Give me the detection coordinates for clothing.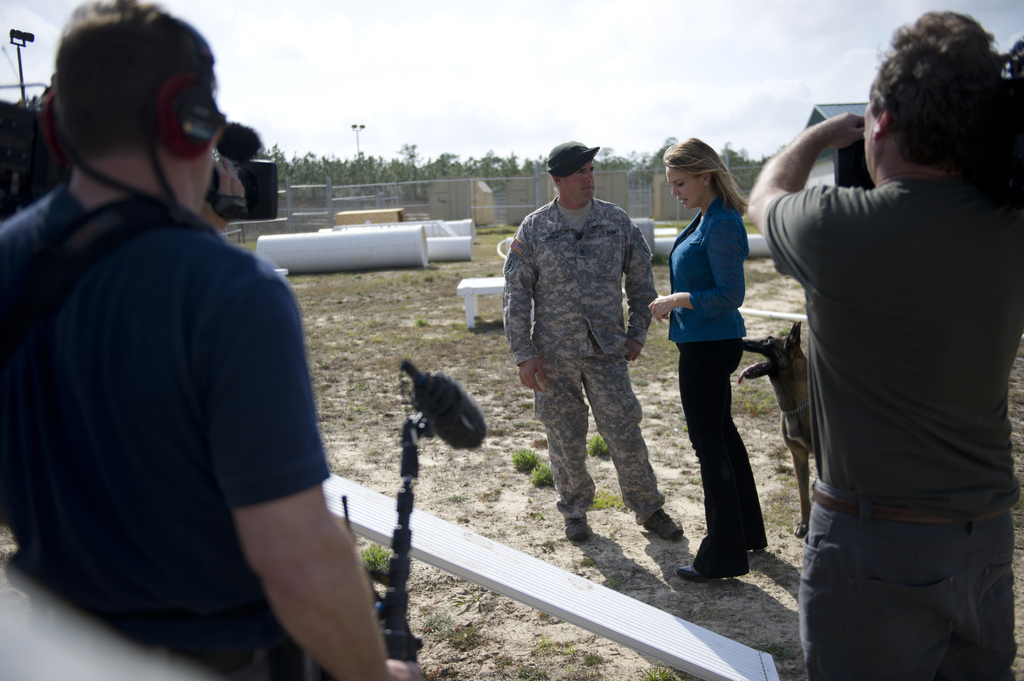
<region>662, 191, 772, 582</region>.
